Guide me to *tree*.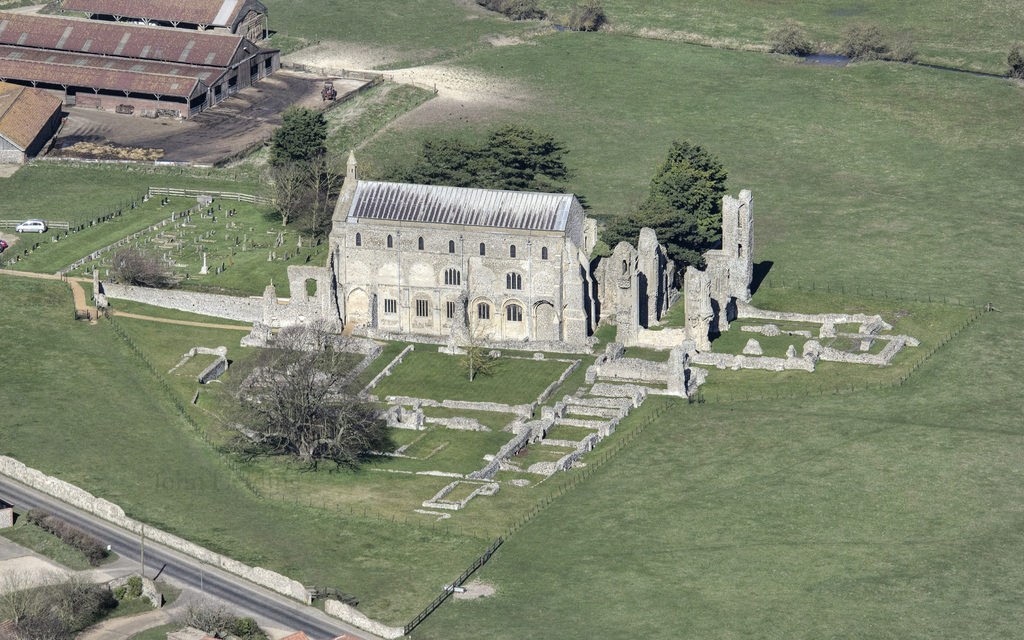
Guidance: left=761, top=15, right=811, bottom=62.
